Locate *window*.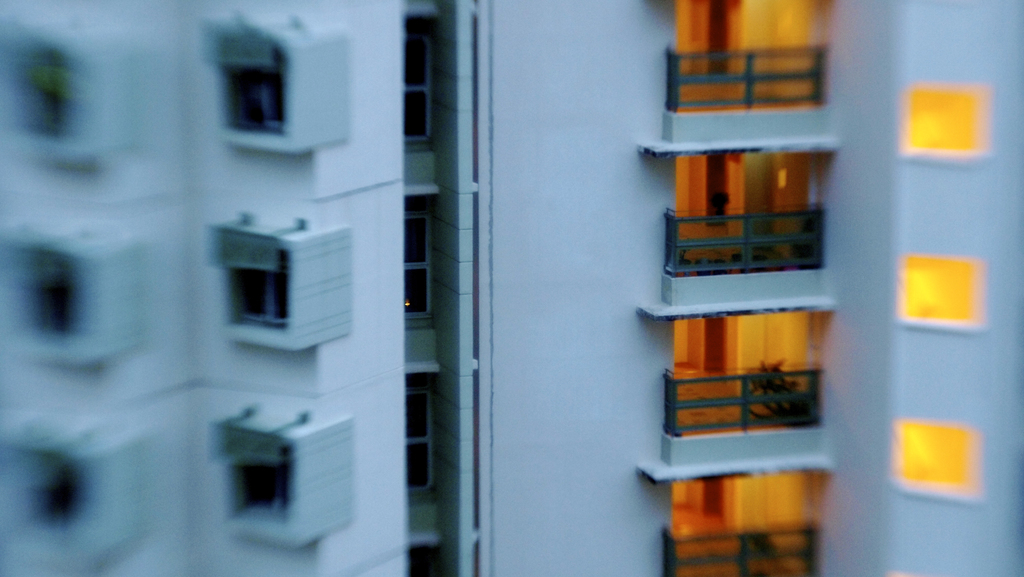
Bounding box: region(401, 215, 433, 317).
